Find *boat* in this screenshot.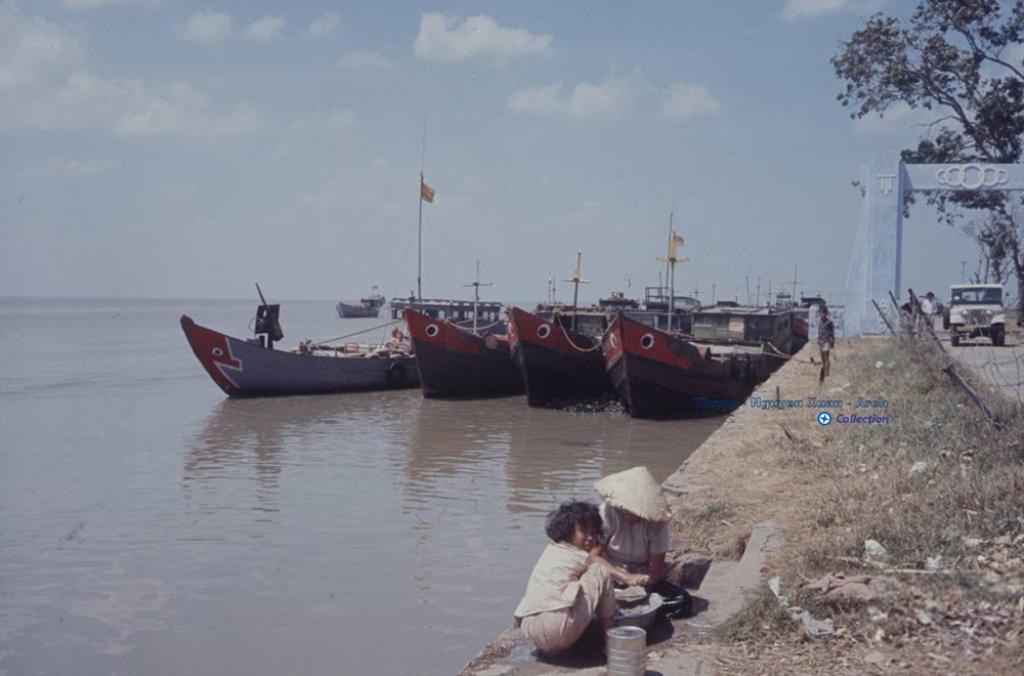
The bounding box for *boat* is (left=593, top=313, right=709, bottom=422).
